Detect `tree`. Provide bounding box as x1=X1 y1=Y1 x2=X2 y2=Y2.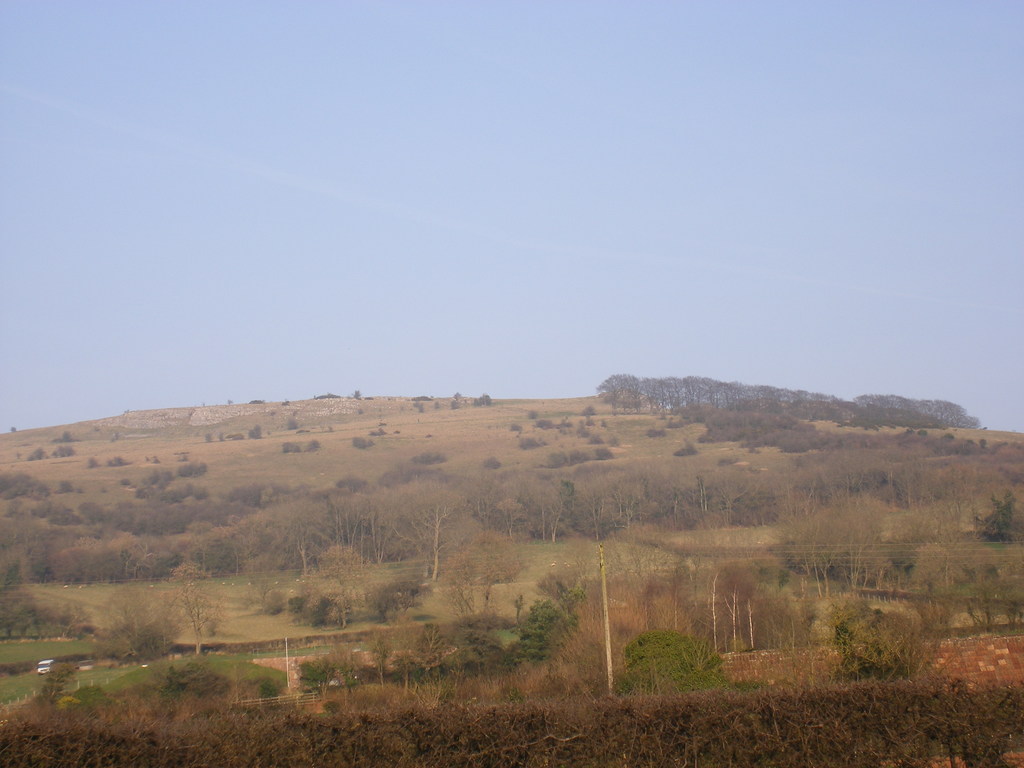
x1=0 y1=464 x2=52 y2=500.
